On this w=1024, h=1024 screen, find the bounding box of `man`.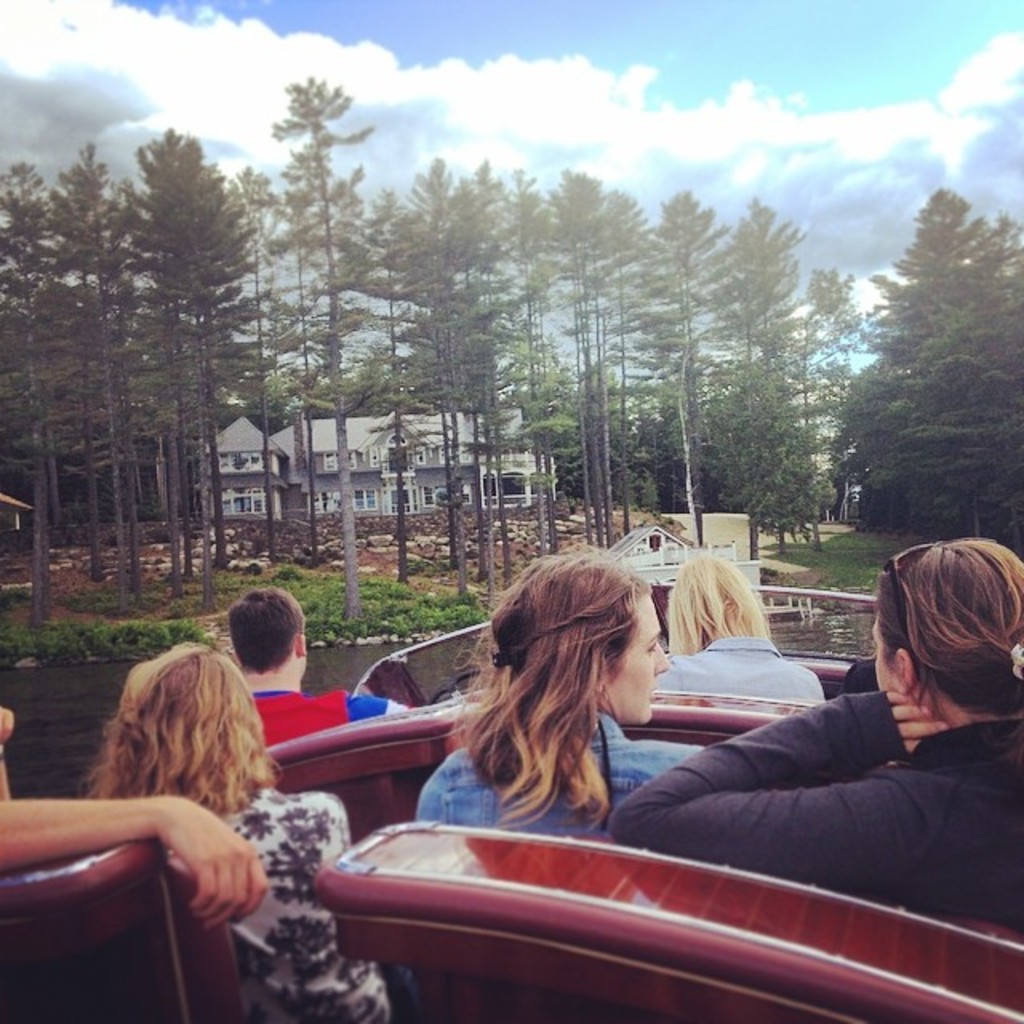
Bounding box: left=509, top=568, right=1011, bottom=928.
